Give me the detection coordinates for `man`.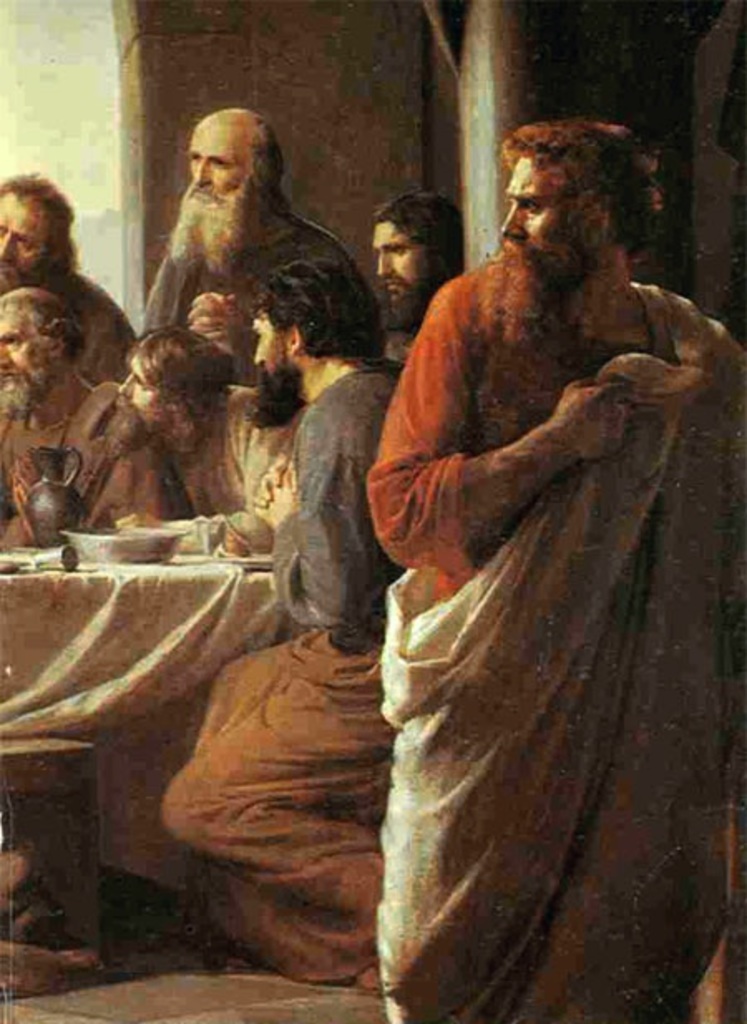
select_region(300, 80, 732, 978).
